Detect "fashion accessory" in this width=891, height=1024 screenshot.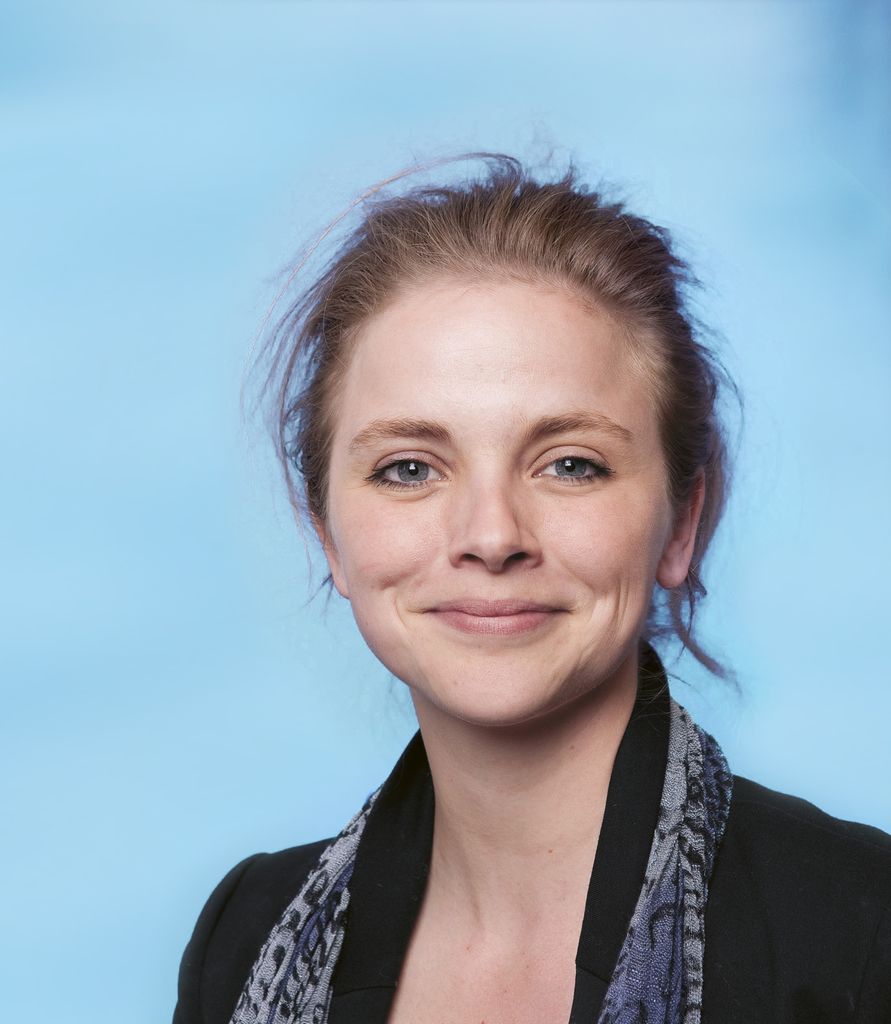
Detection: box=[224, 696, 732, 1023].
